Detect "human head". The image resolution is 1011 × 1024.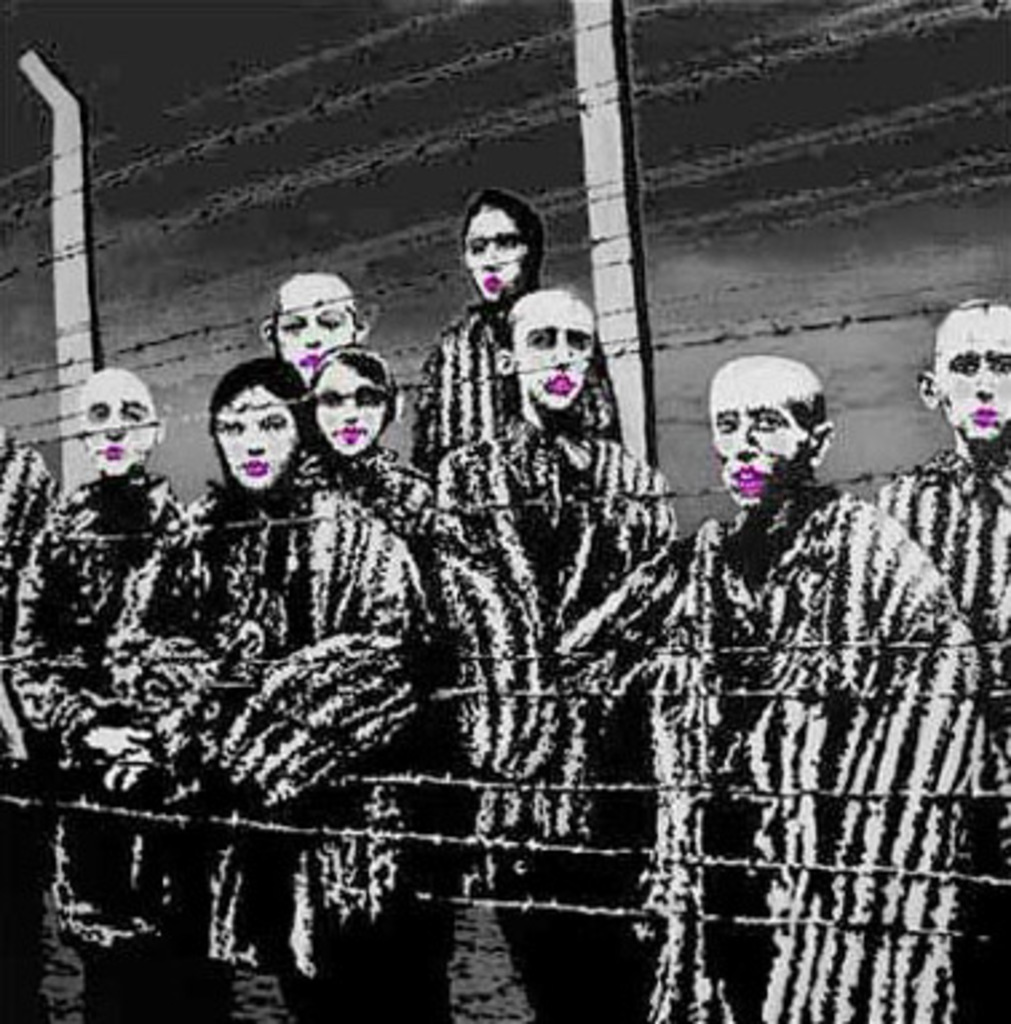
(x1=209, y1=356, x2=297, y2=492).
